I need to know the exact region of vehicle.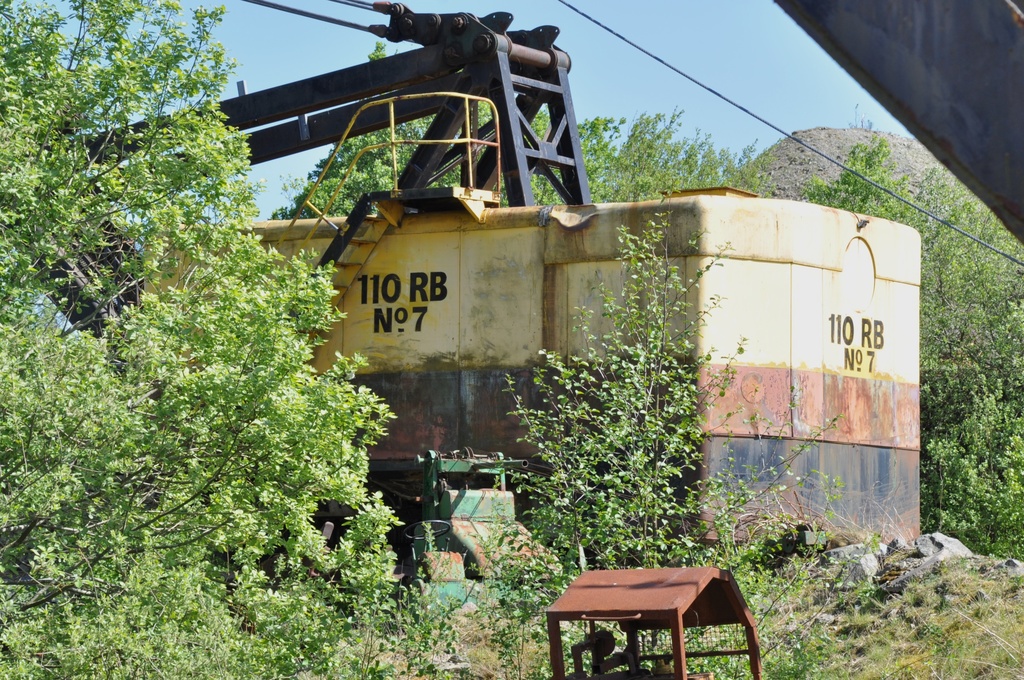
Region: left=3, top=0, right=921, bottom=557.
